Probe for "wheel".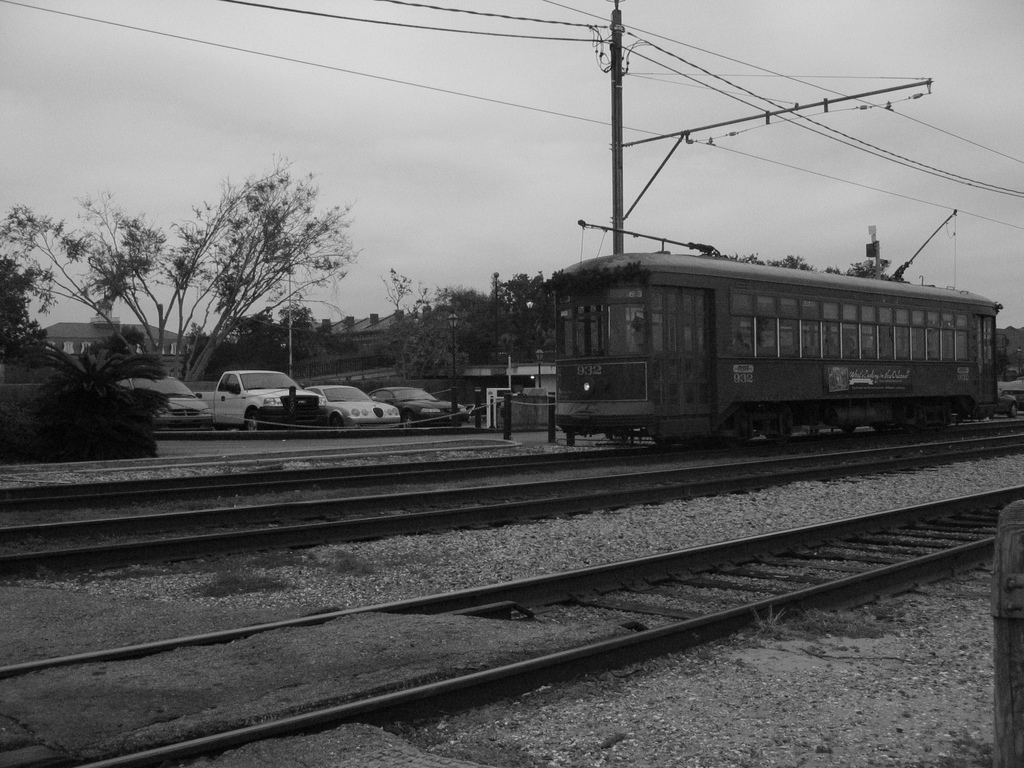
Probe result: 329 412 346 436.
